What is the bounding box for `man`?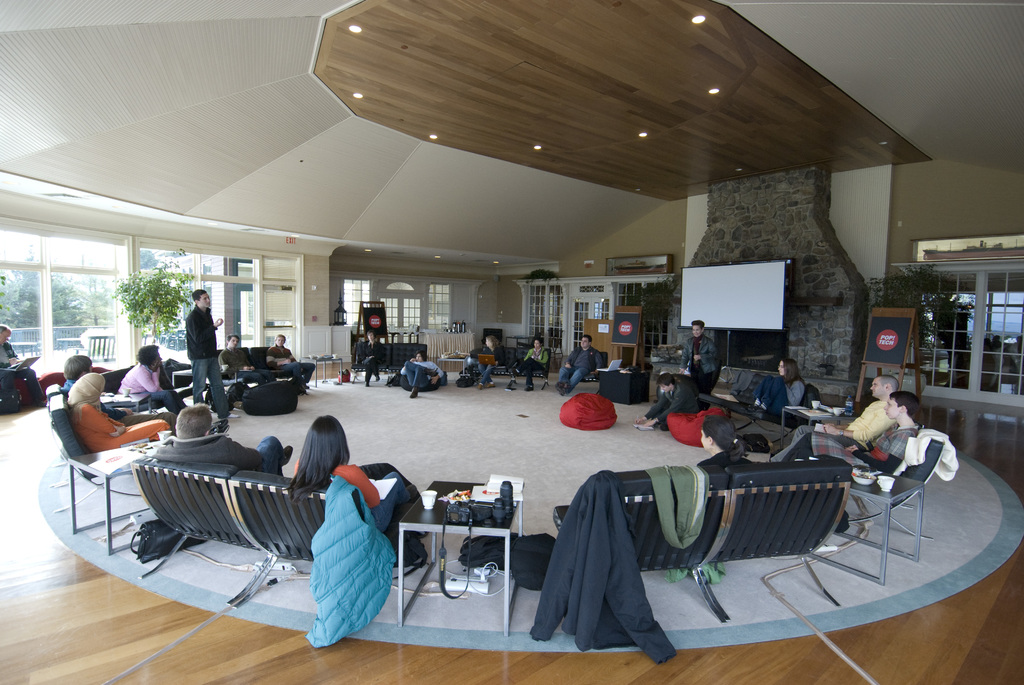
BBox(217, 335, 276, 388).
